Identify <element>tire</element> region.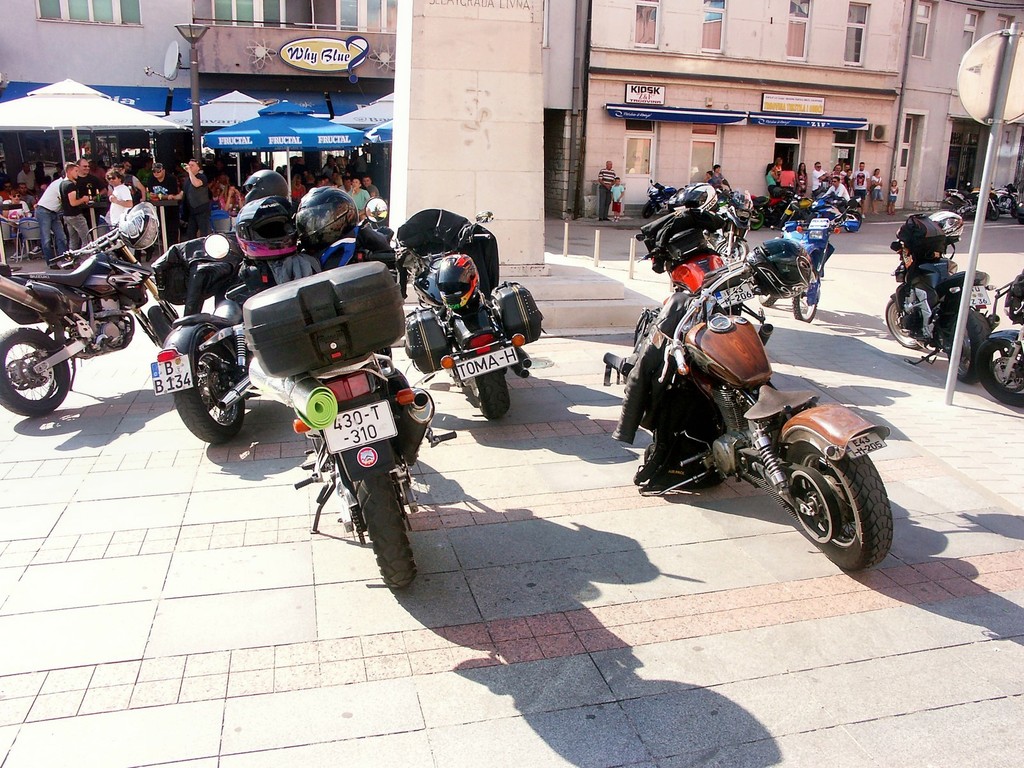
Region: Rect(0, 325, 74, 418).
